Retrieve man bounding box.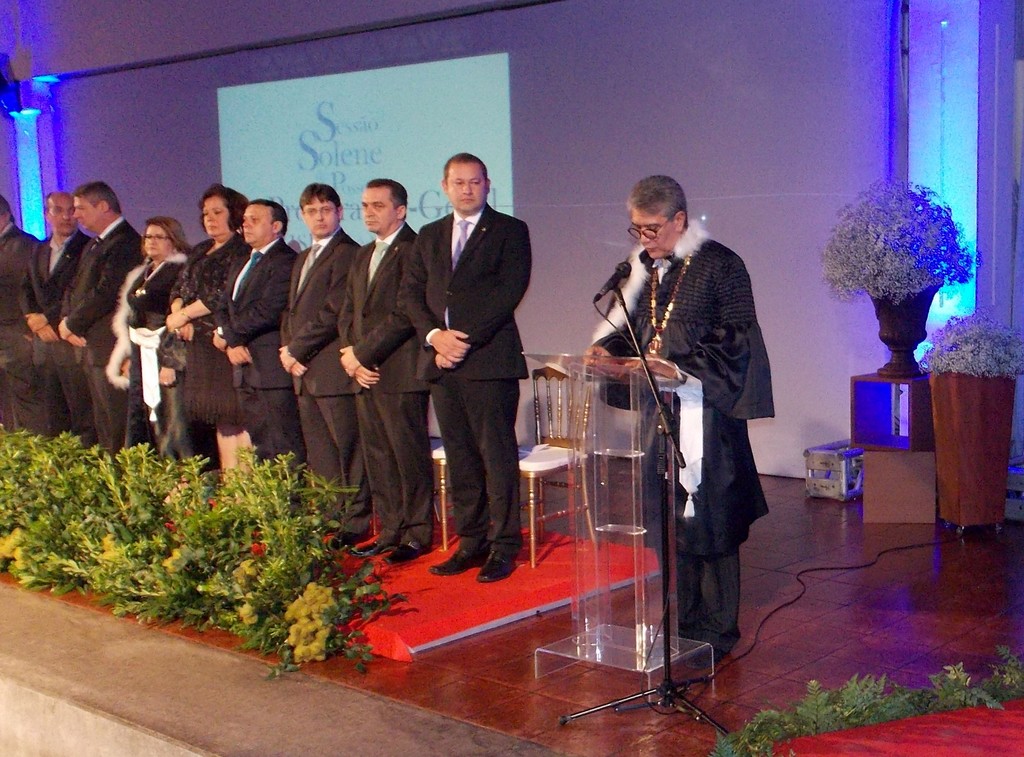
Bounding box: x1=10, y1=184, x2=95, y2=462.
